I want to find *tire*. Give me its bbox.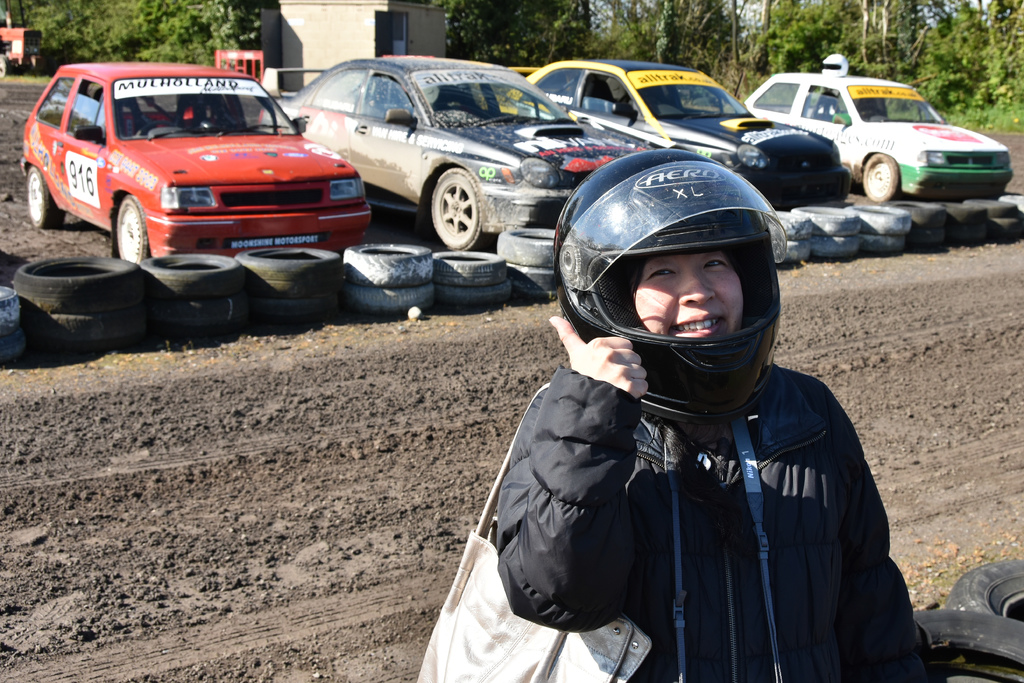
948:557:1023:625.
